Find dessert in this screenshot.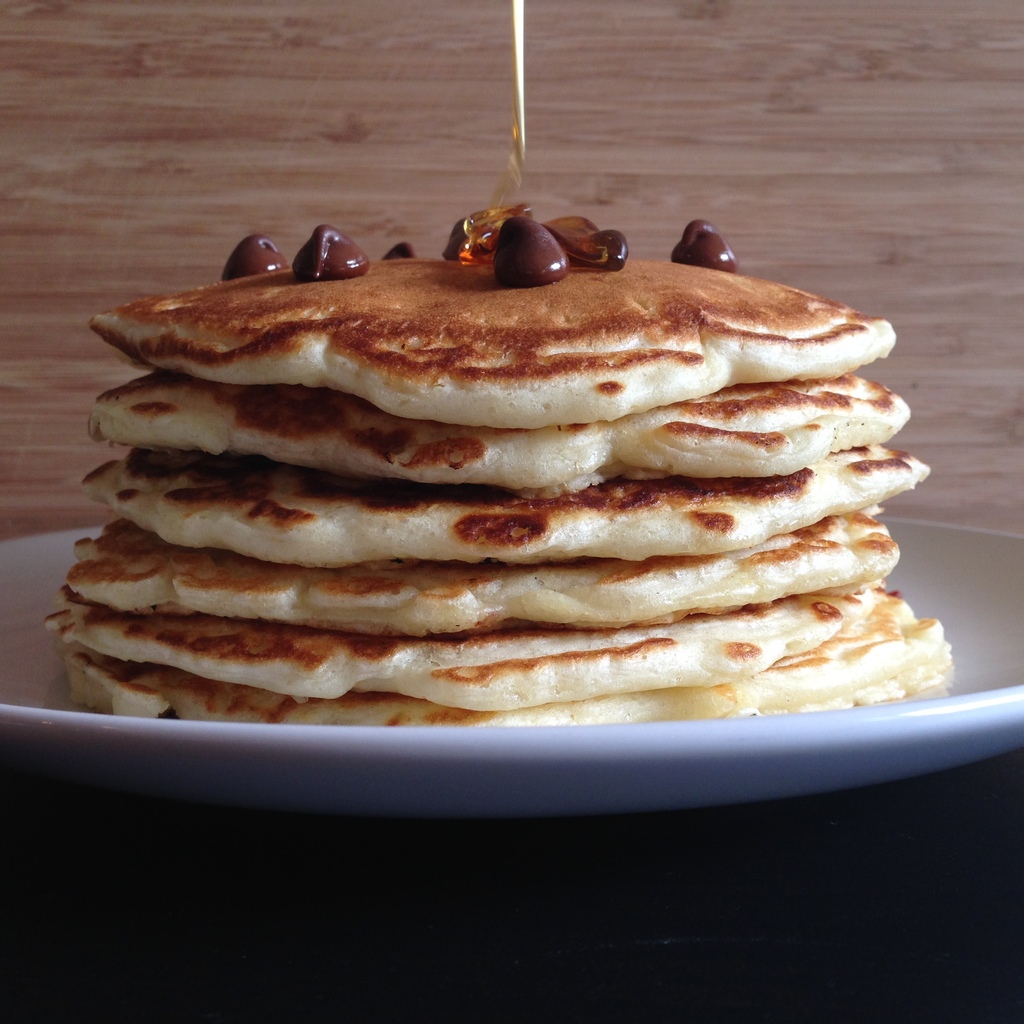
The bounding box for dessert is x1=13 y1=254 x2=943 y2=766.
